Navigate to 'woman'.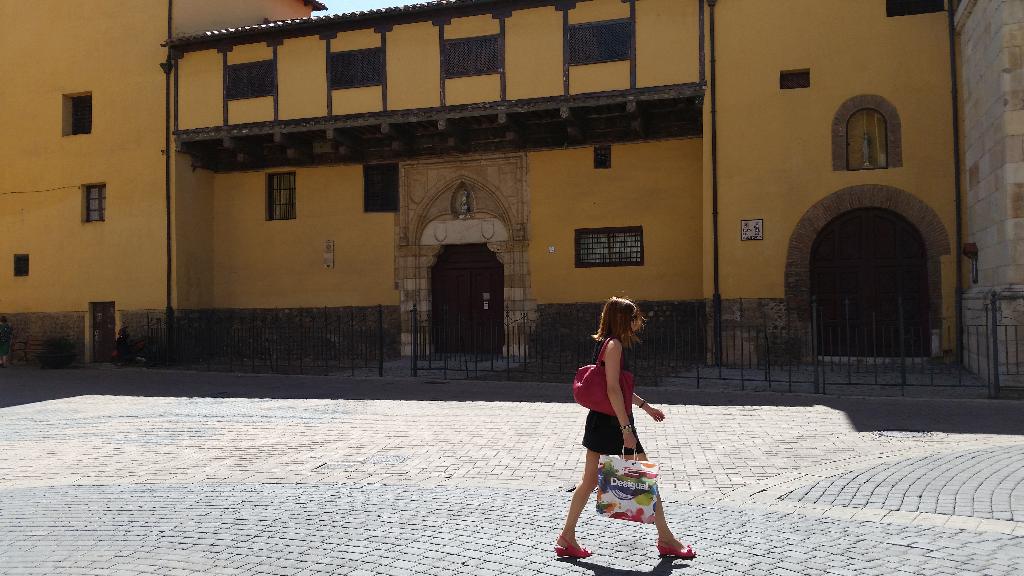
Navigation target: [555, 280, 681, 554].
